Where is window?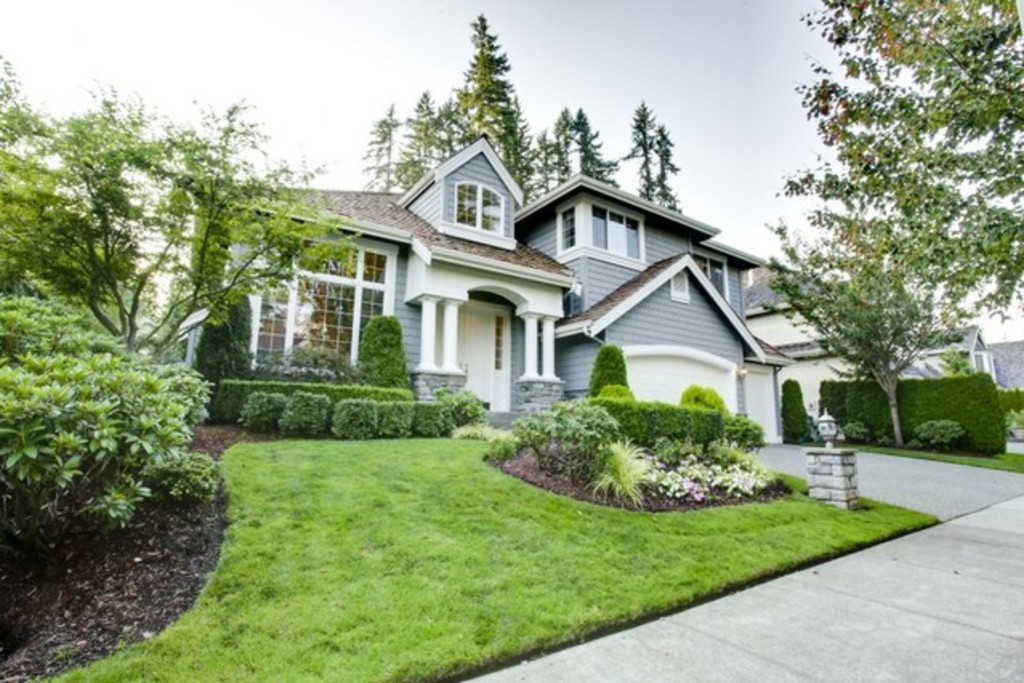
BBox(295, 249, 386, 369).
